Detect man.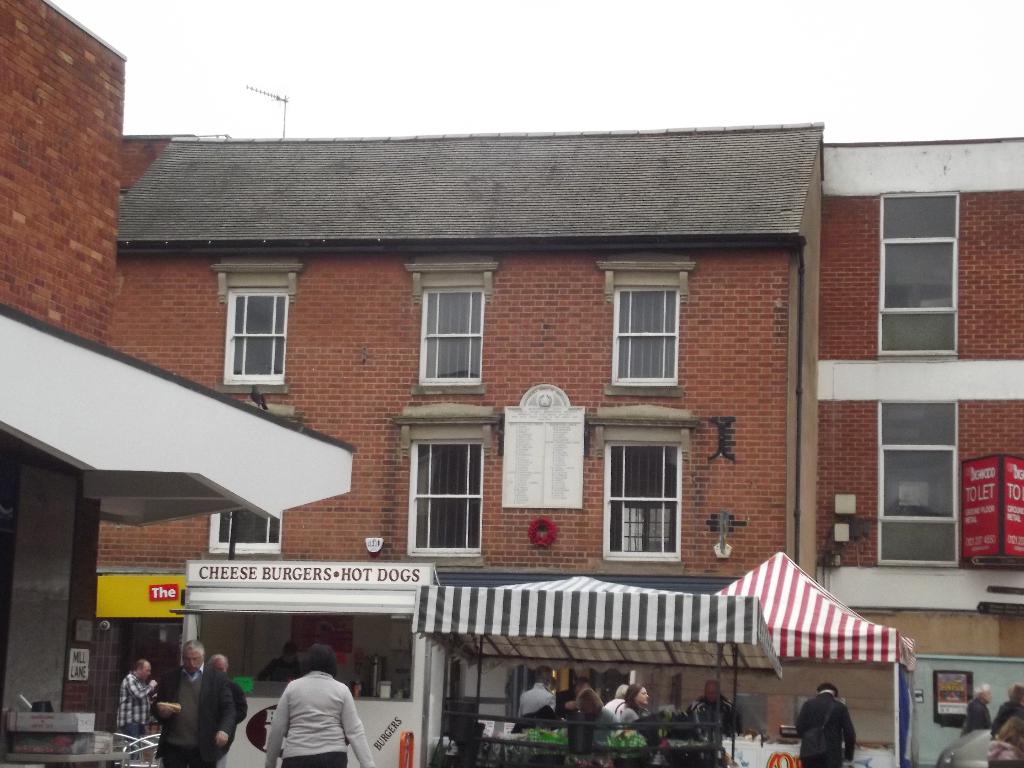
Detected at pyautogui.locateOnScreen(1001, 680, 1023, 729).
